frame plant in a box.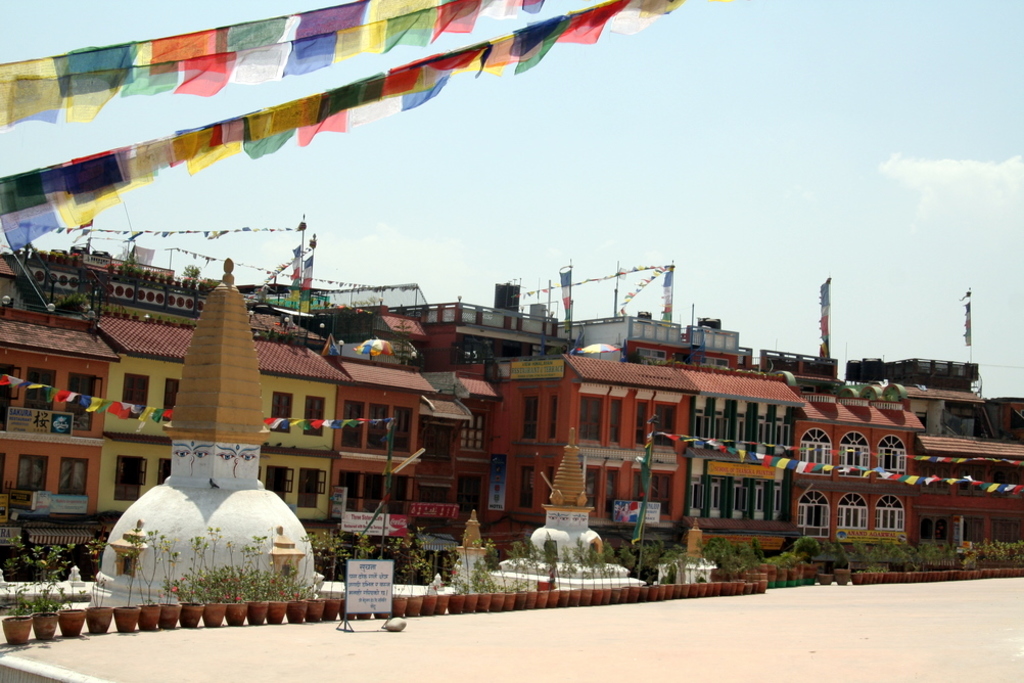
pyautogui.locateOnScreen(31, 549, 61, 612).
